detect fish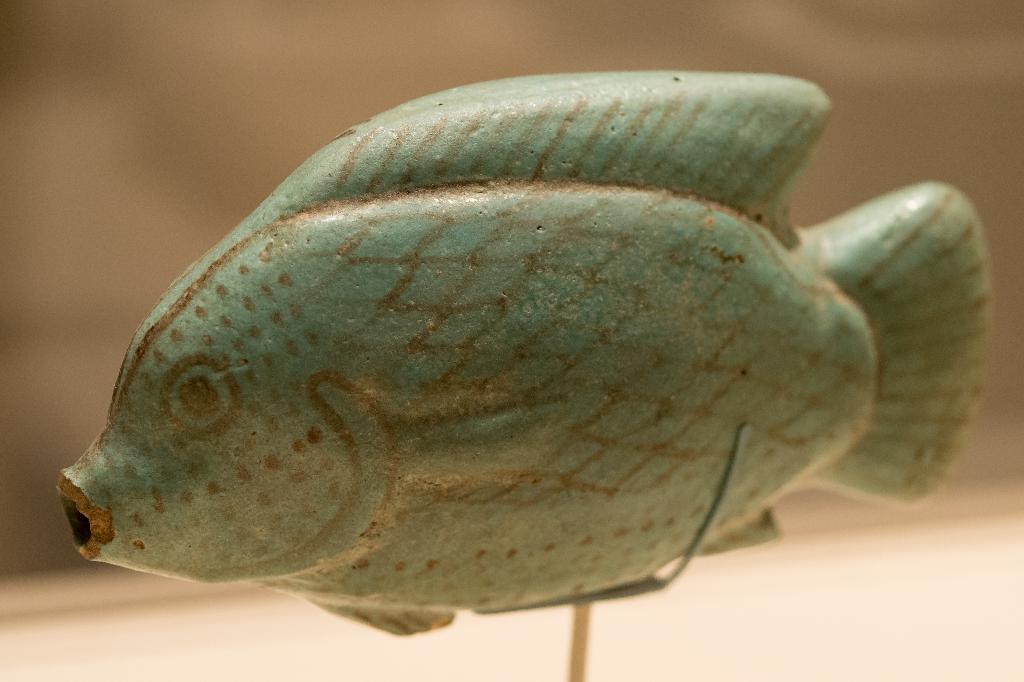
BBox(61, 26, 970, 624)
